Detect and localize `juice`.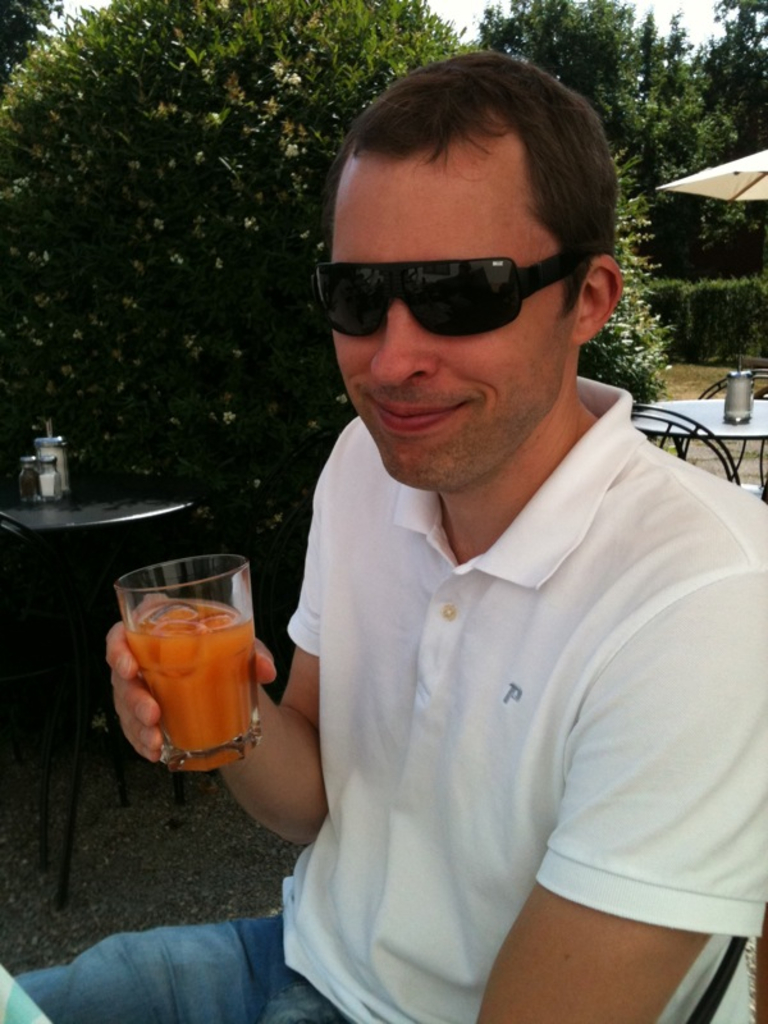
Localized at [113, 585, 269, 771].
